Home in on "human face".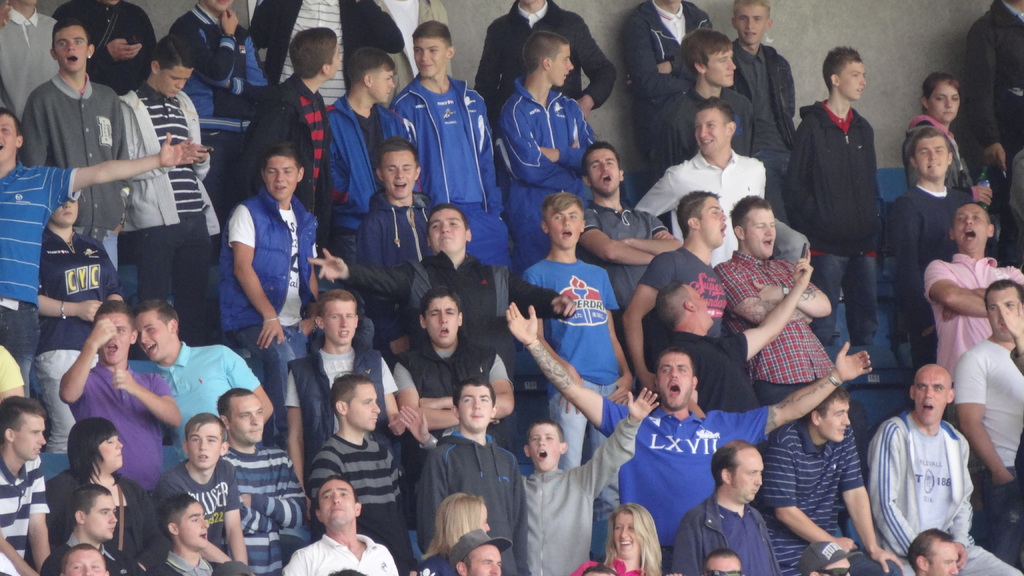
Homed in at 694/104/728/157.
